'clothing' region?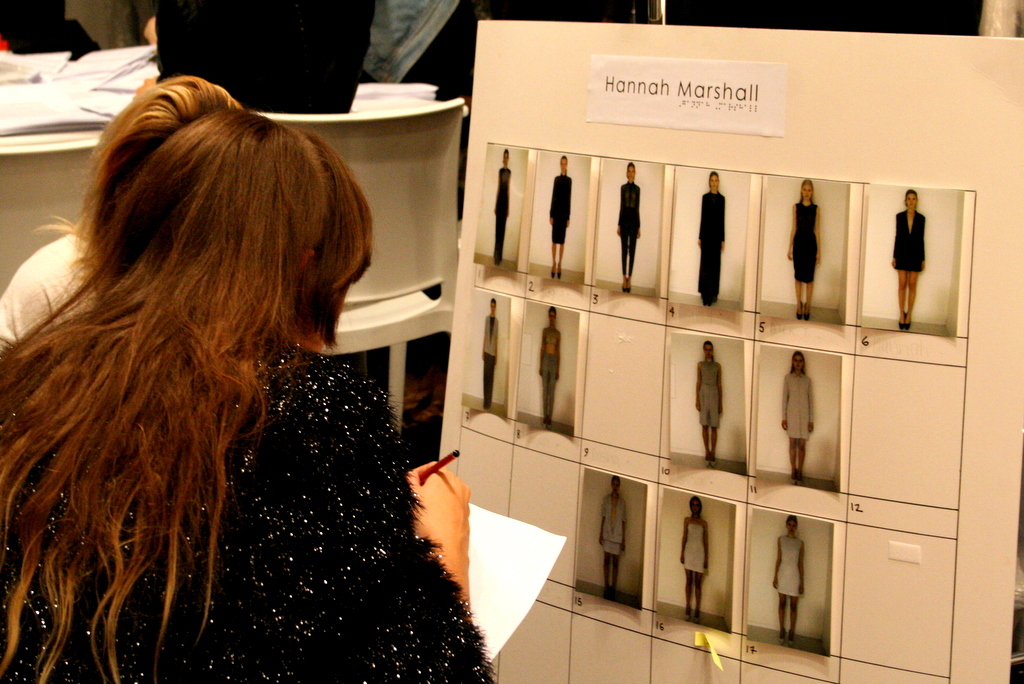
region(777, 538, 807, 599)
